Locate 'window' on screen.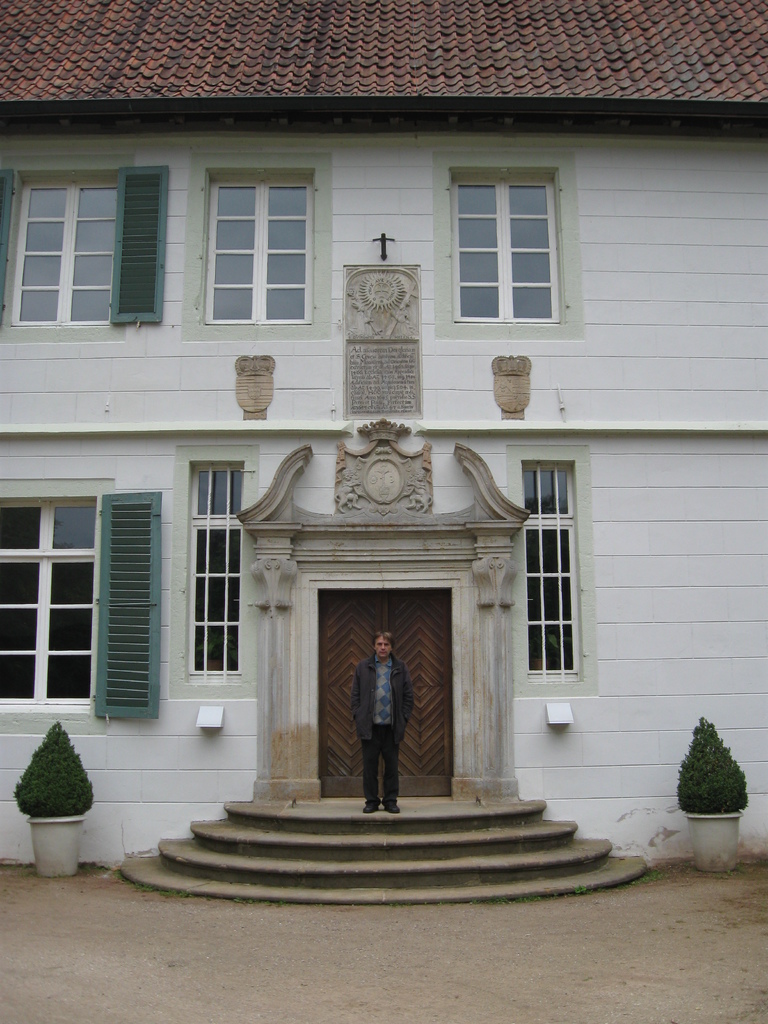
On screen at {"x1": 522, "y1": 460, "x2": 578, "y2": 684}.
